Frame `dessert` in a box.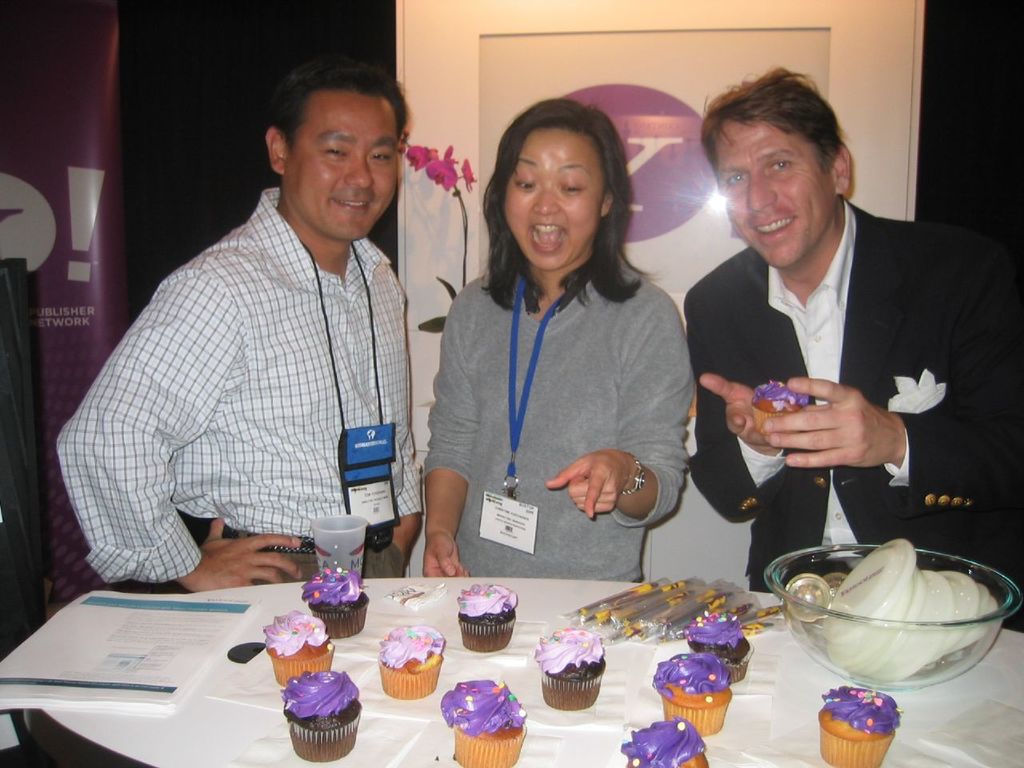
[381, 634, 446, 694].
